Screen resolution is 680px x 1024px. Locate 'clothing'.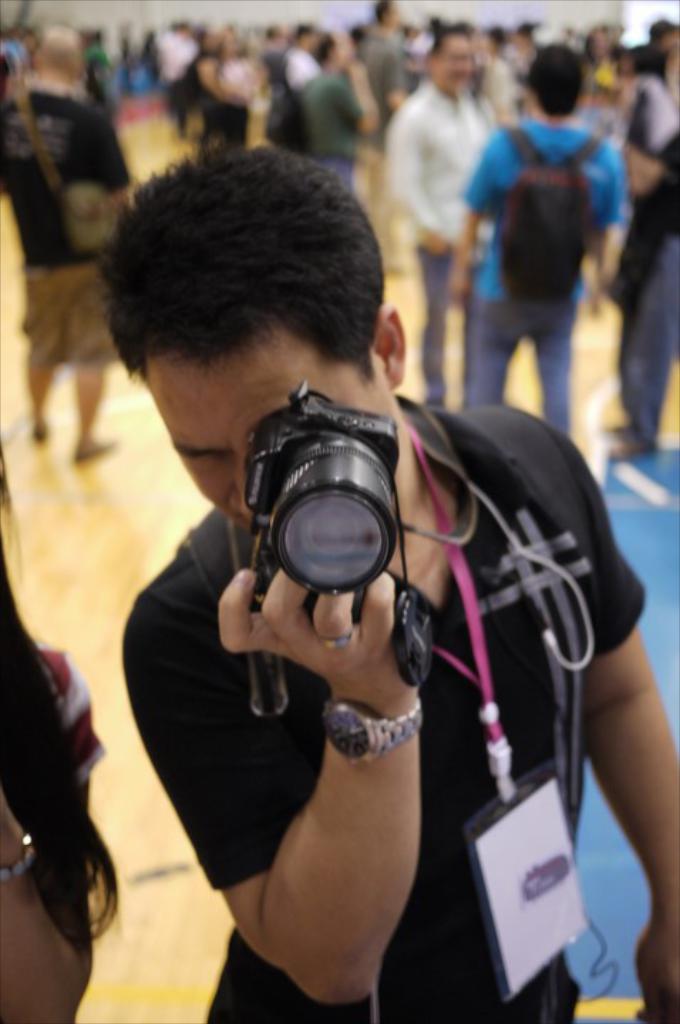
box(127, 319, 625, 990).
